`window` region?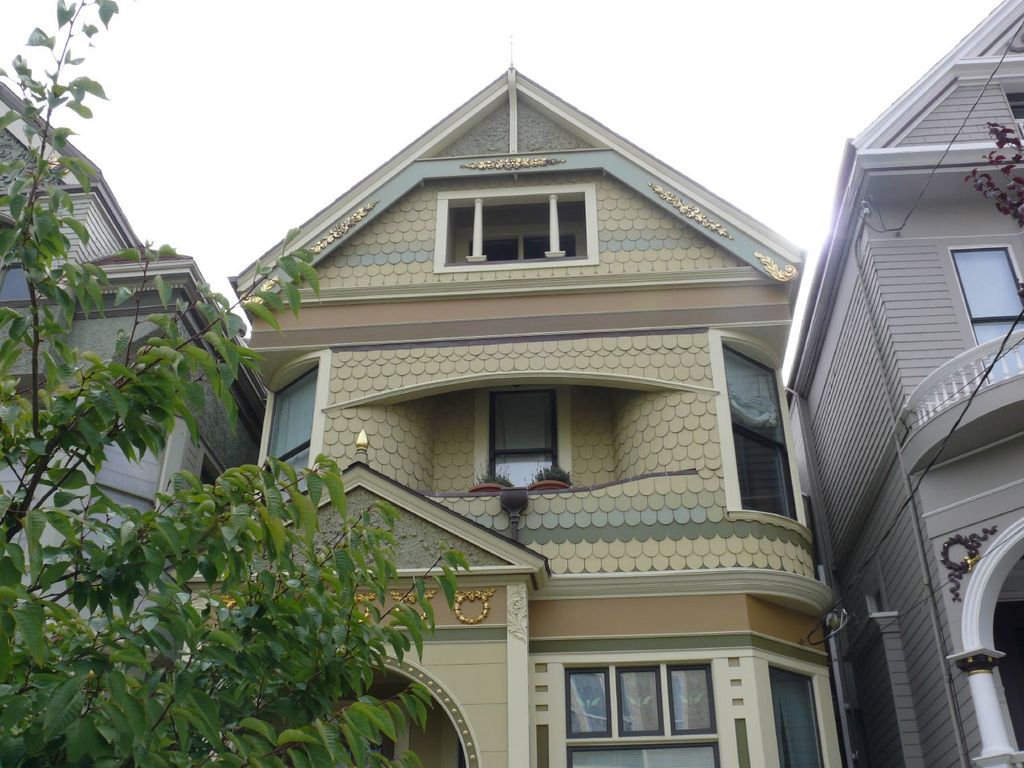
735, 340, 795, 526
